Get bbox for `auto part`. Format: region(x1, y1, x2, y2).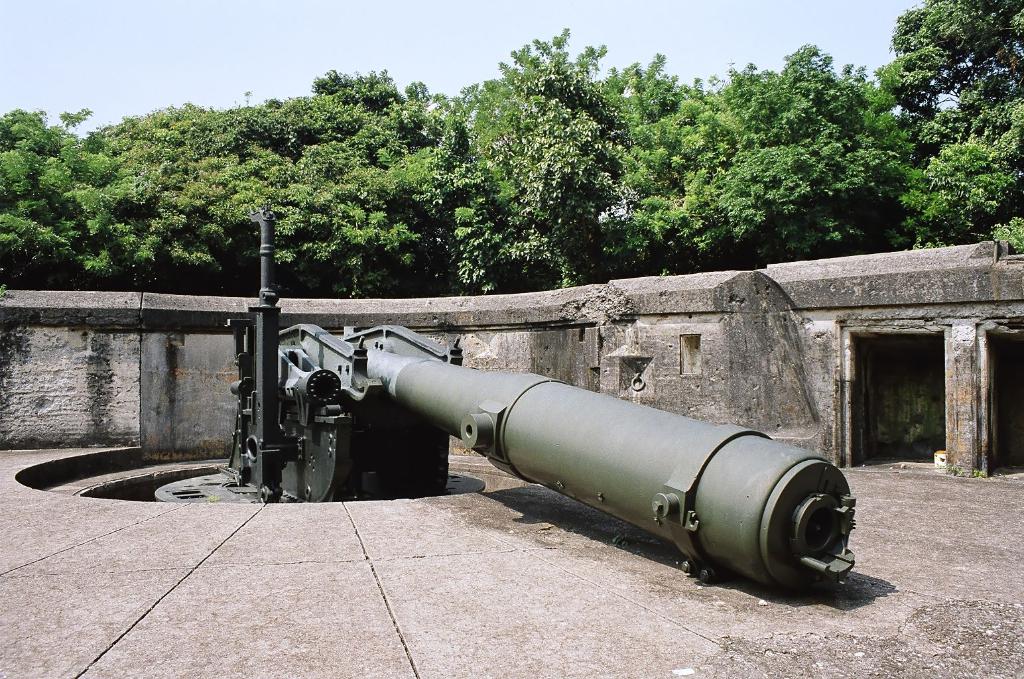
region(649, 491, 682, 521).
